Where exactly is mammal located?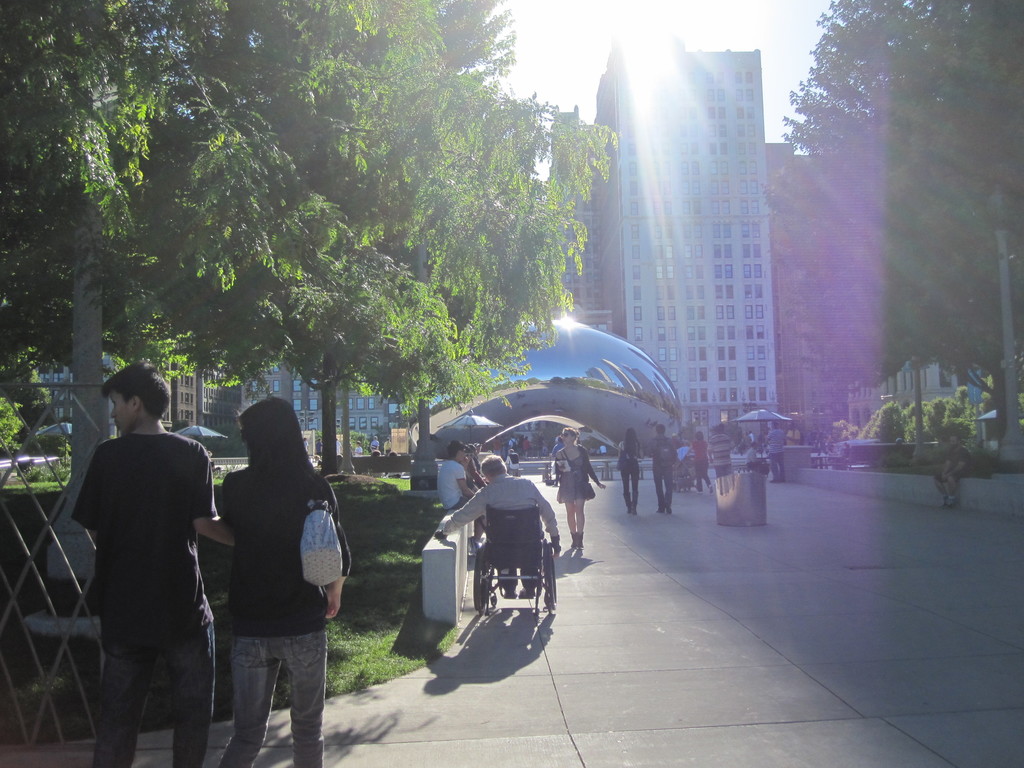
Its bounding box is detection(303, 436, 308, 451).
